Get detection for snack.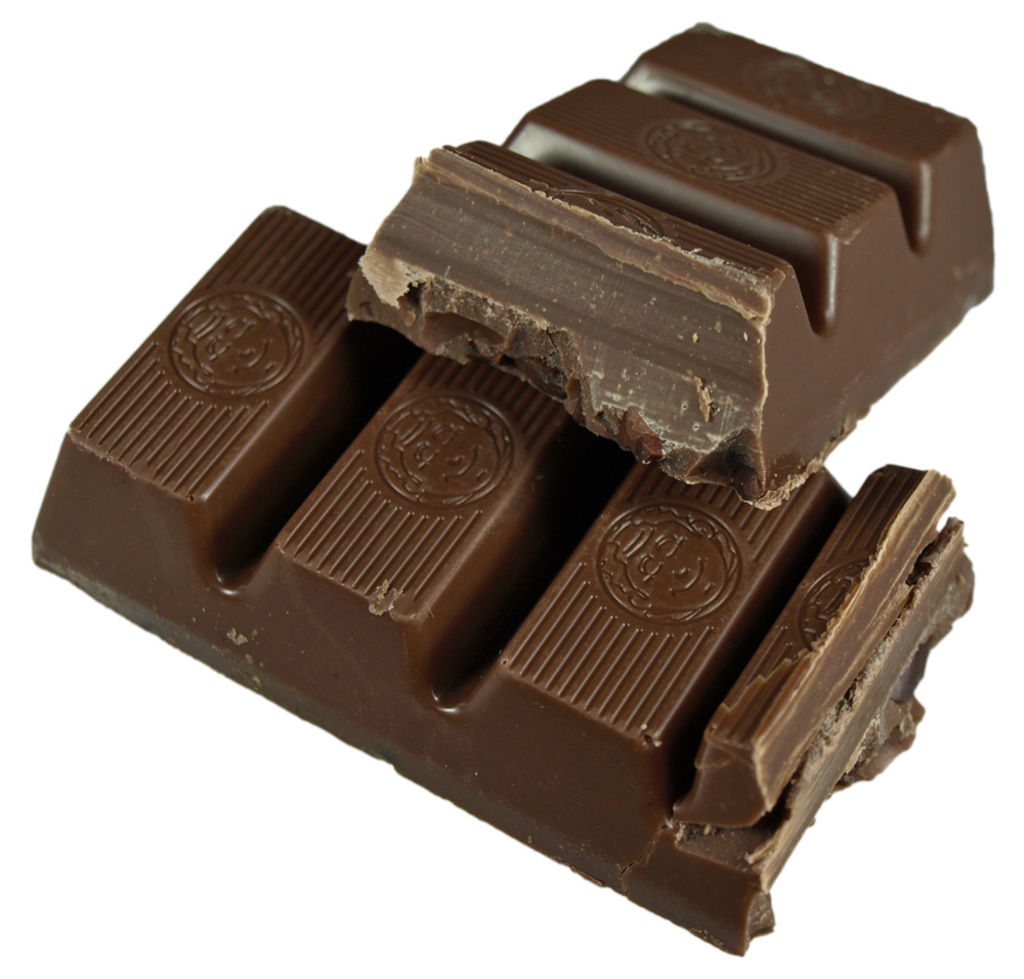
Detection: pyautogui.locateOnScreen(29, 198, 990, 964).
